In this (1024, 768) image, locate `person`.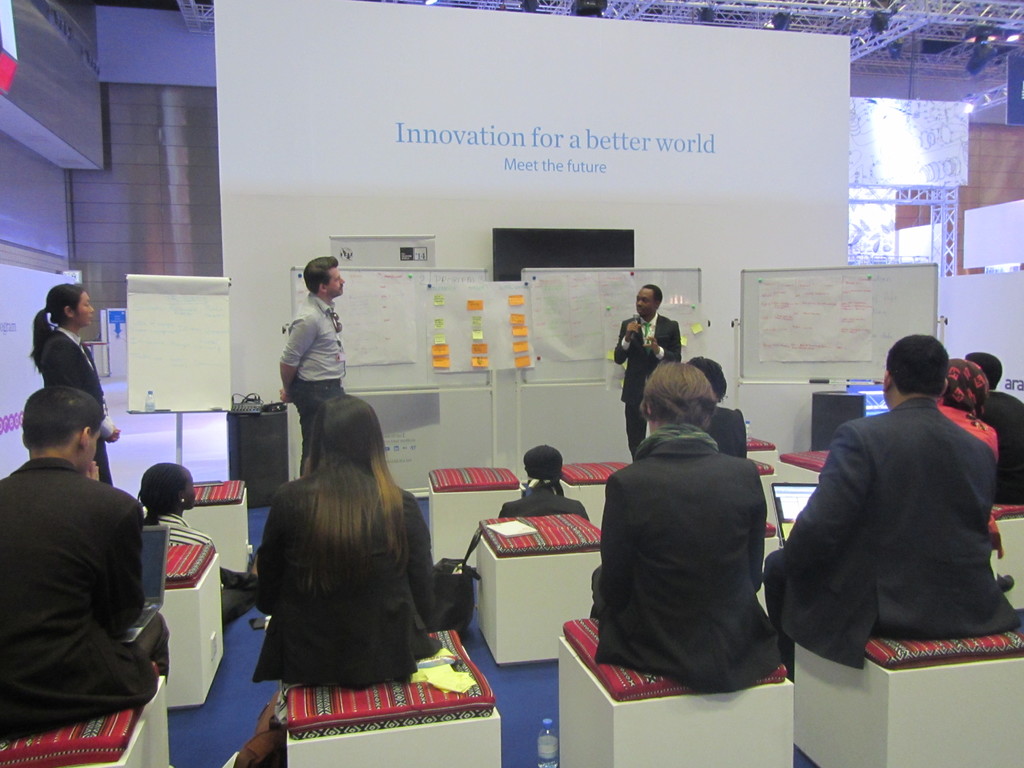
Bounding box: select_region(0, 384, 182, 752).
